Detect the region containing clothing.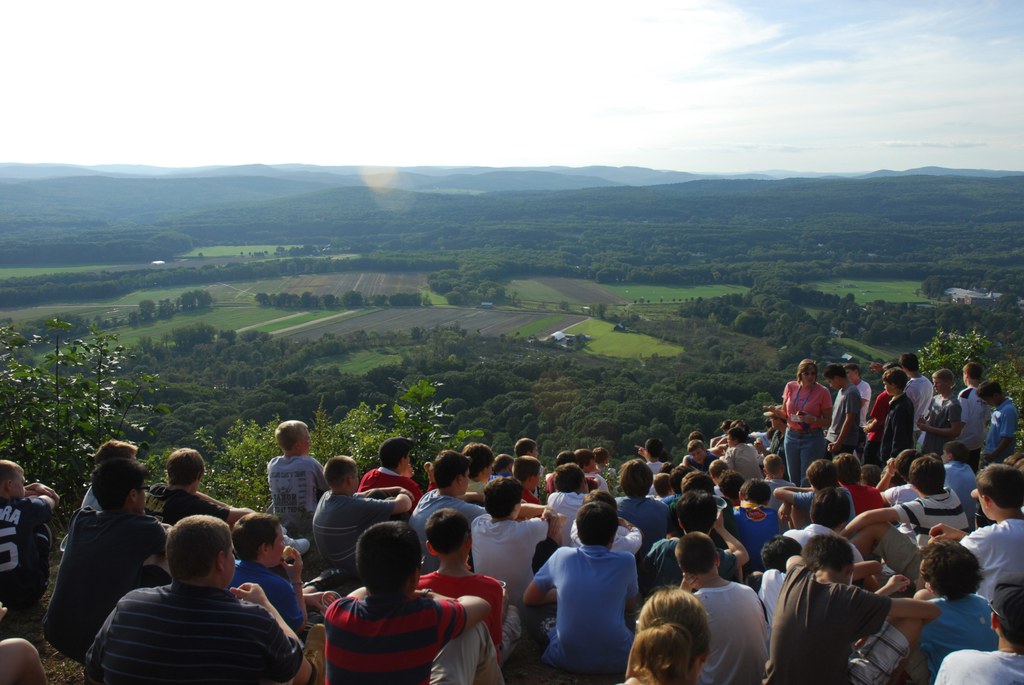
731:504:782:581.
